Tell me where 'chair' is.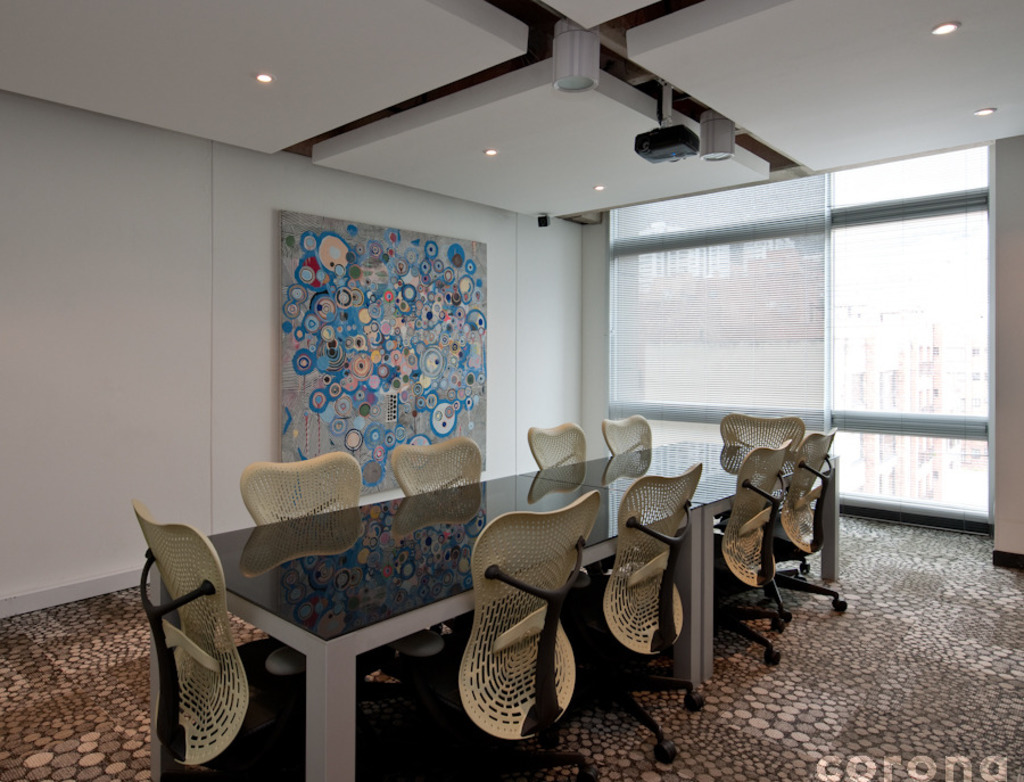
'chair' is at Rect(602, 414, 655, 451).
